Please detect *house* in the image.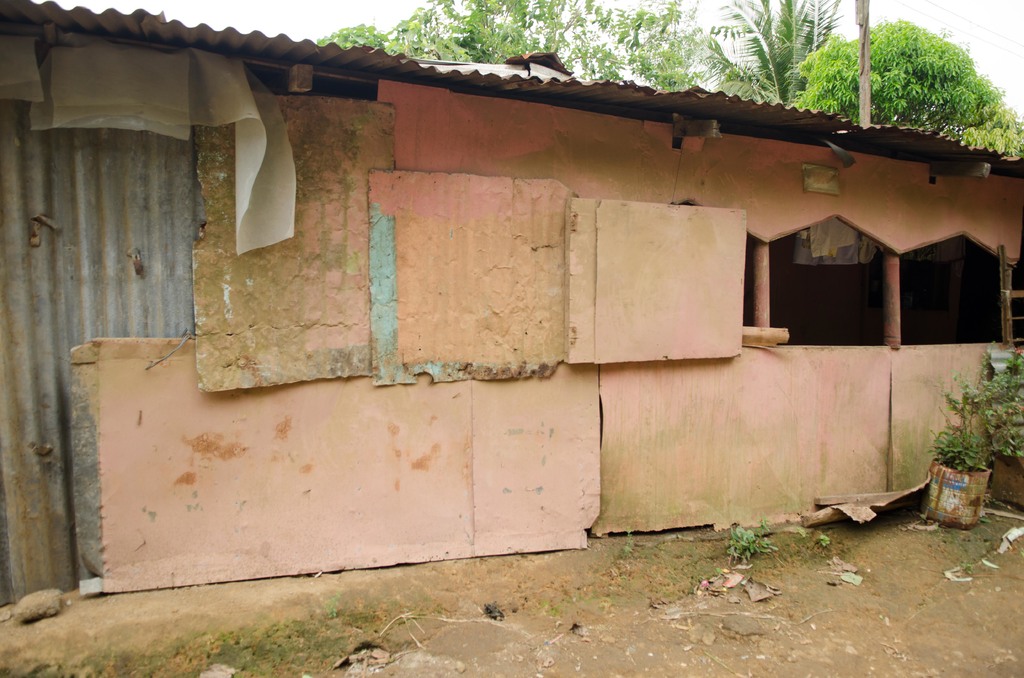
[0,0,1023,606].
